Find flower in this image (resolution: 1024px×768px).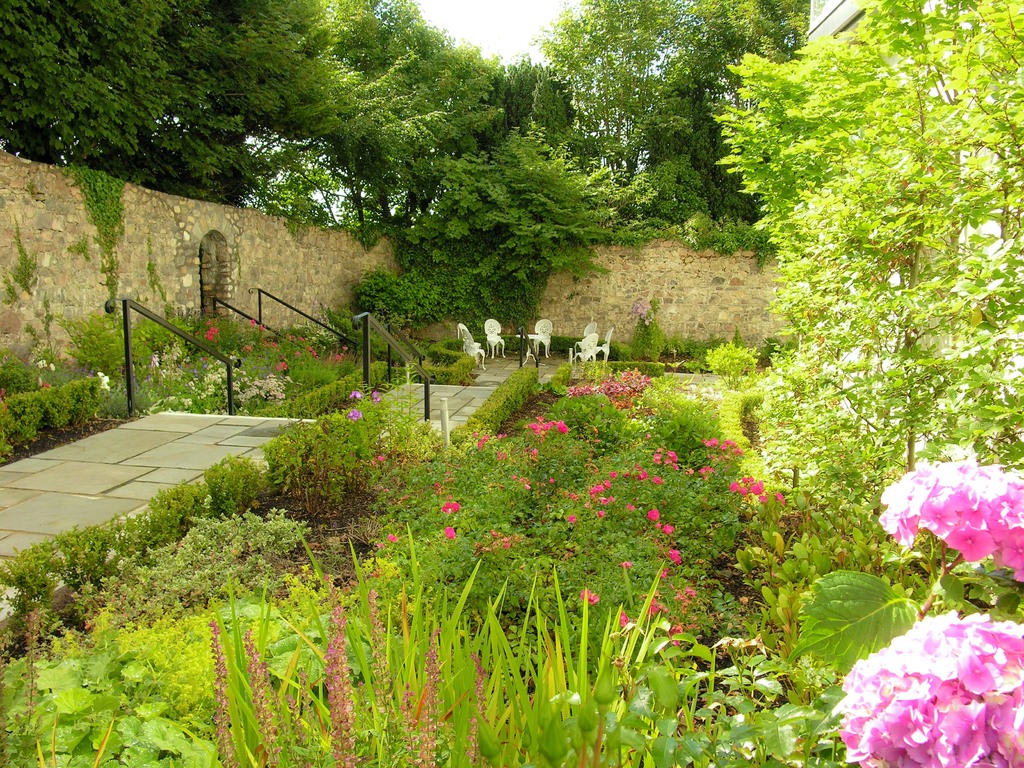
<region>666, 547, 682, 564</region>.
